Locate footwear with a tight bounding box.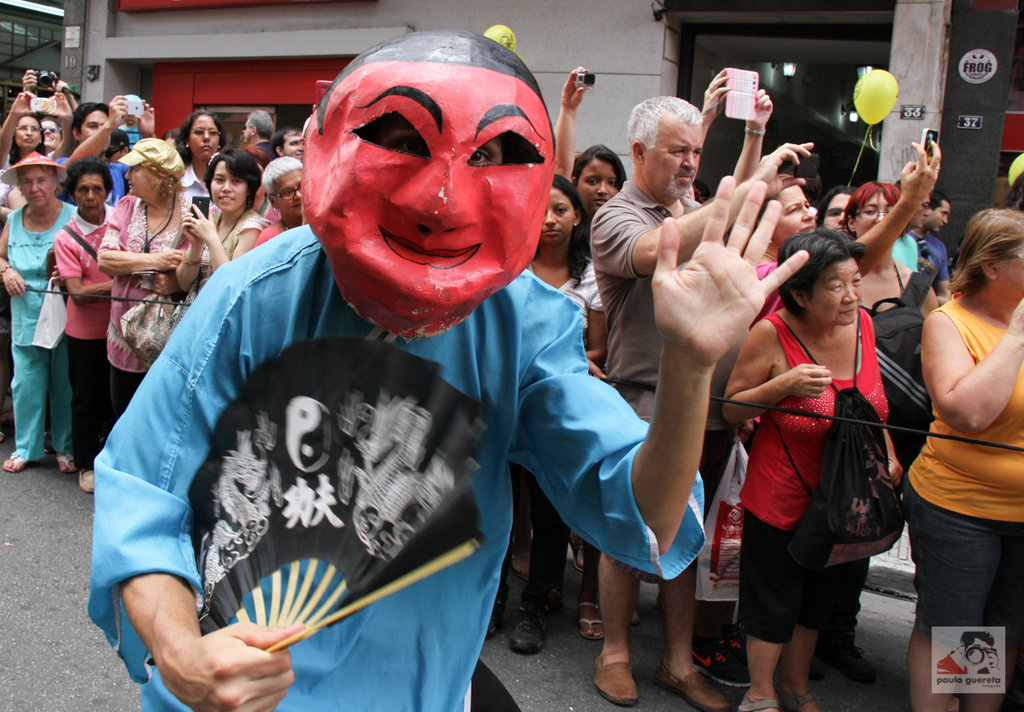
(x1=510, y1=551, x2=528, y2=582).
